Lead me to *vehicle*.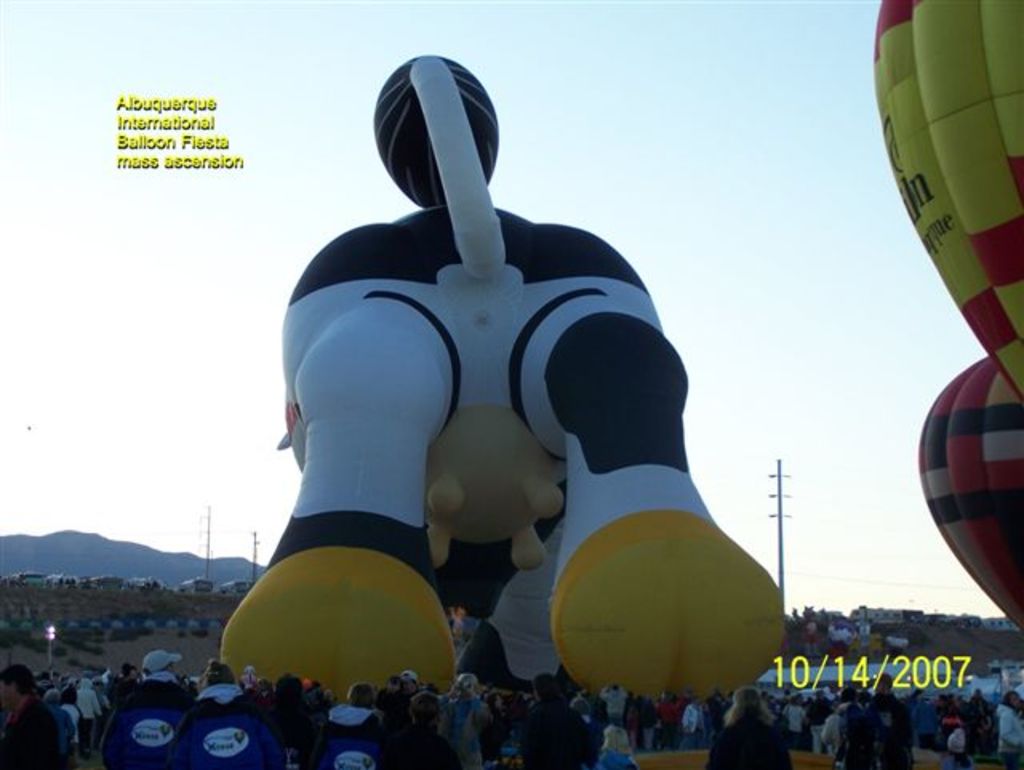
Lead to 16, 571, 51, 586.
